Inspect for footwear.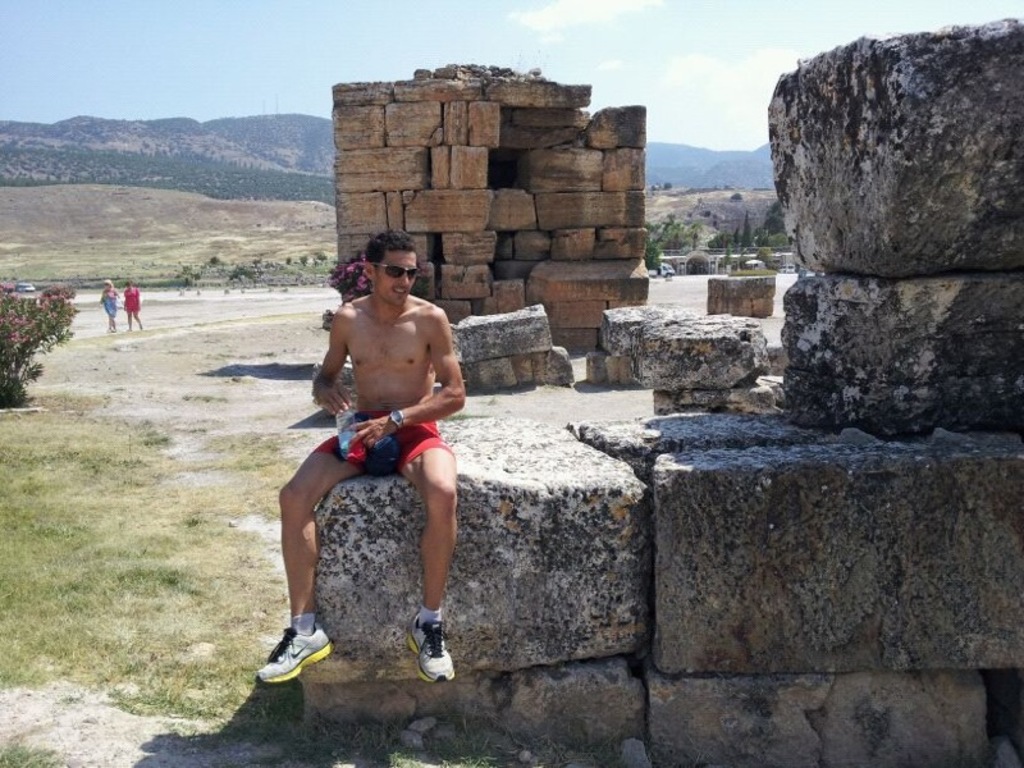
Inspection: BBox(401, 607, 454, 682).
